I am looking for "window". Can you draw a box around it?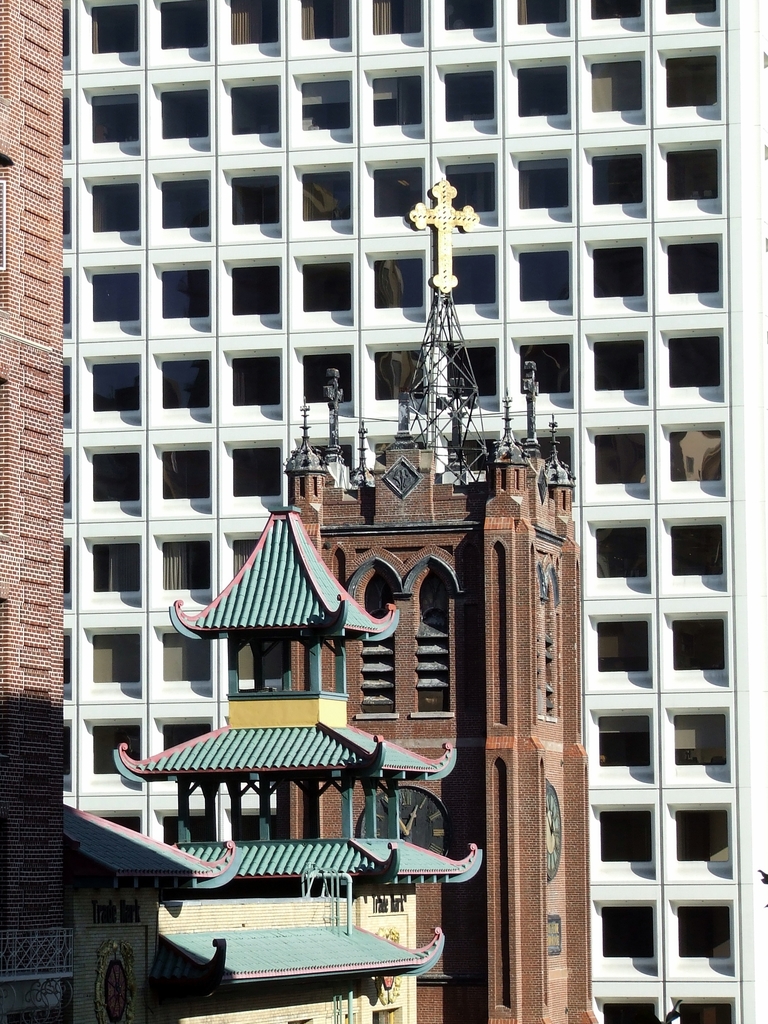
Sure, the bounding box is box(372, 160, 427, 211).
